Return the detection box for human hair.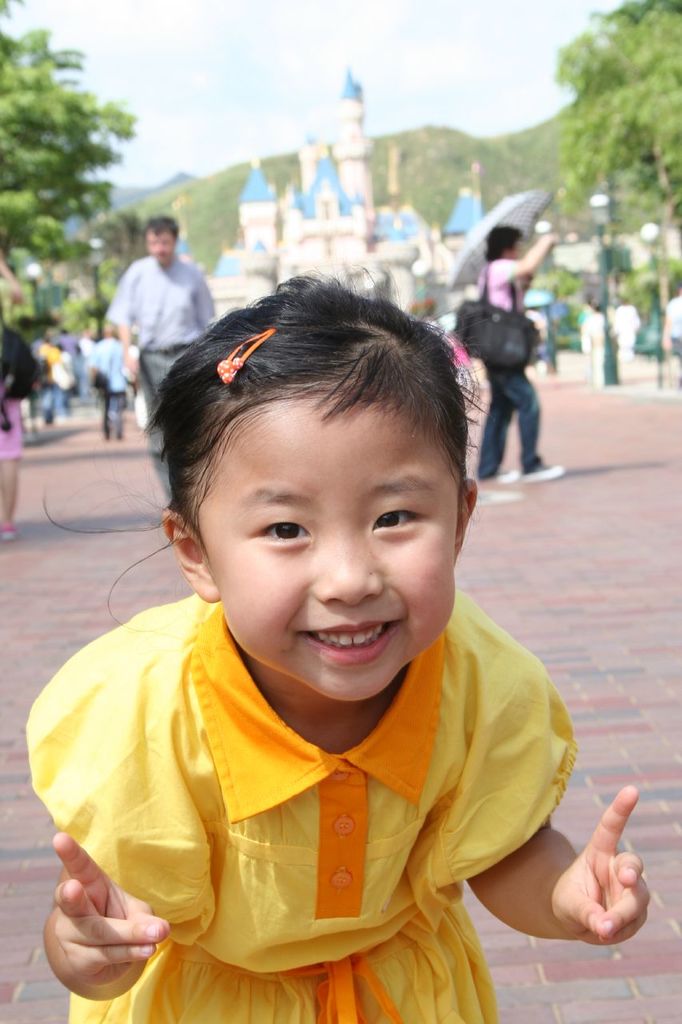
bbox=(141, 213, 183, 239).
